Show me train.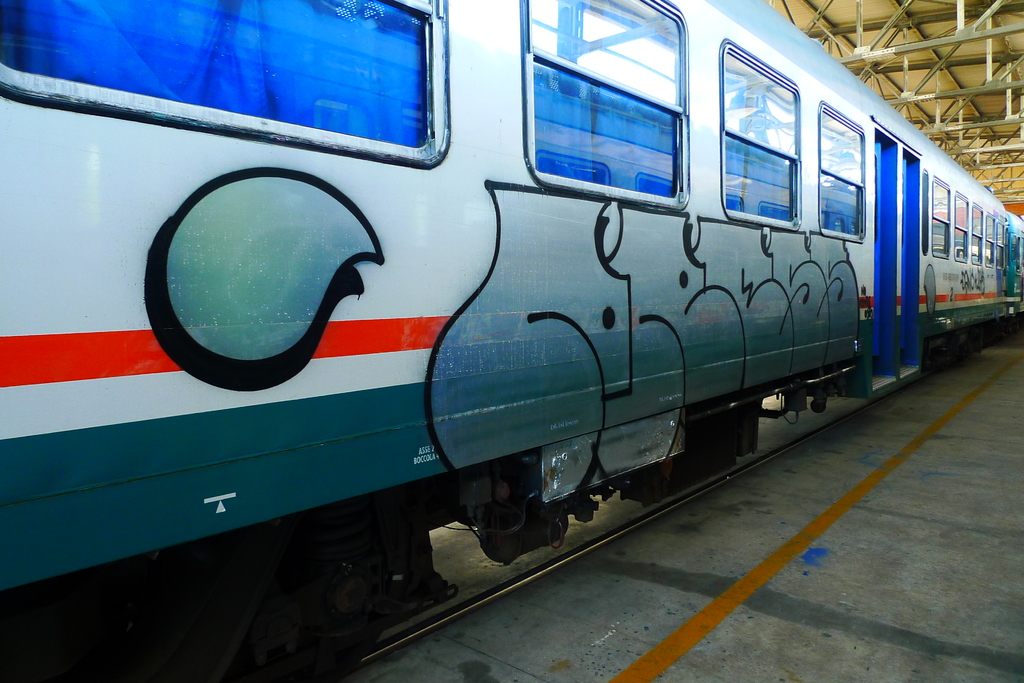
train is here: BBox(0, 5, 1023, 682).
